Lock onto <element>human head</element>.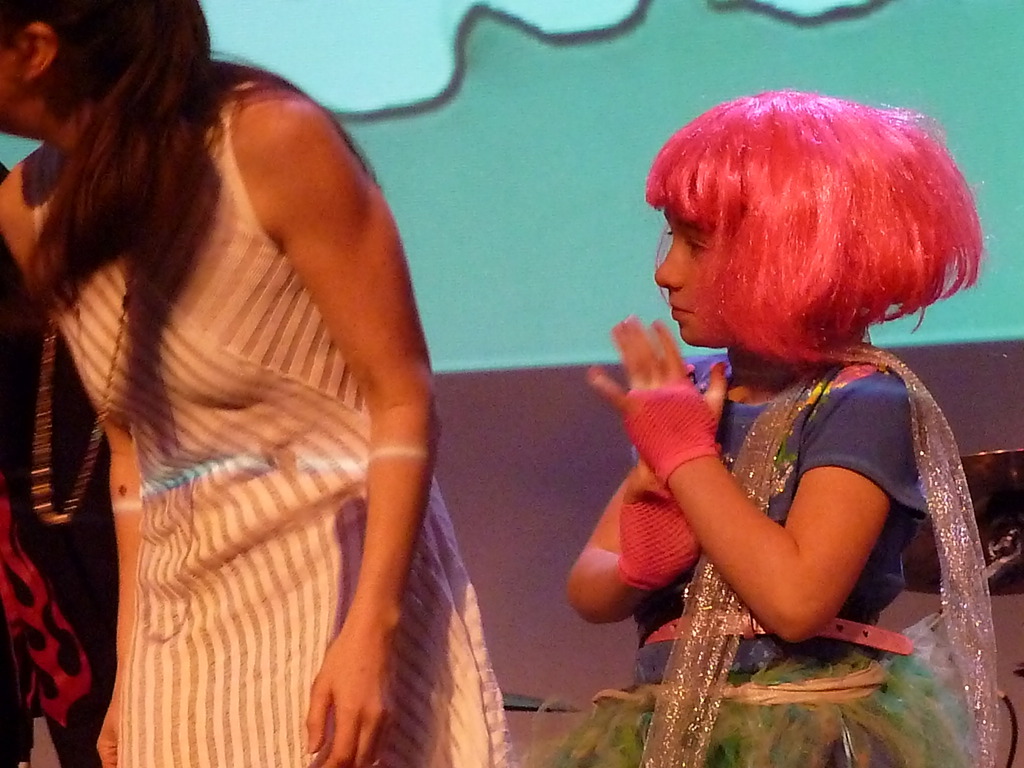
Locked: 0:0:195:142.
